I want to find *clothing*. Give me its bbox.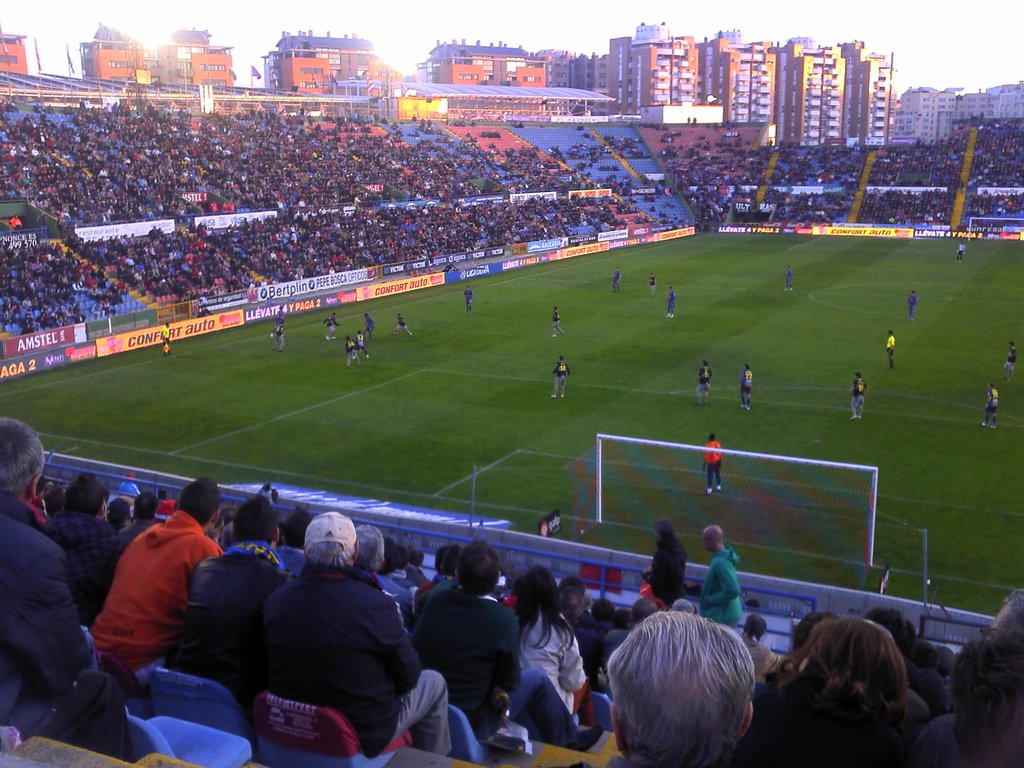
pyautogui.locateOnScreen(735, 369, 755, 419).
